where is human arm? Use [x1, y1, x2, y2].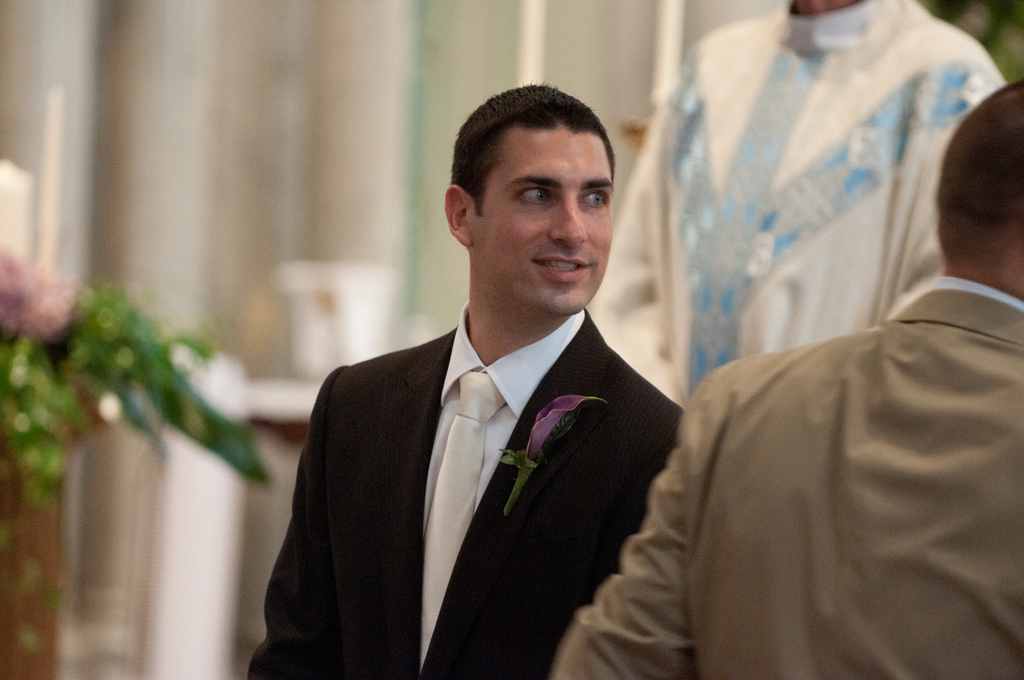
[227, 371, 357, 679].
